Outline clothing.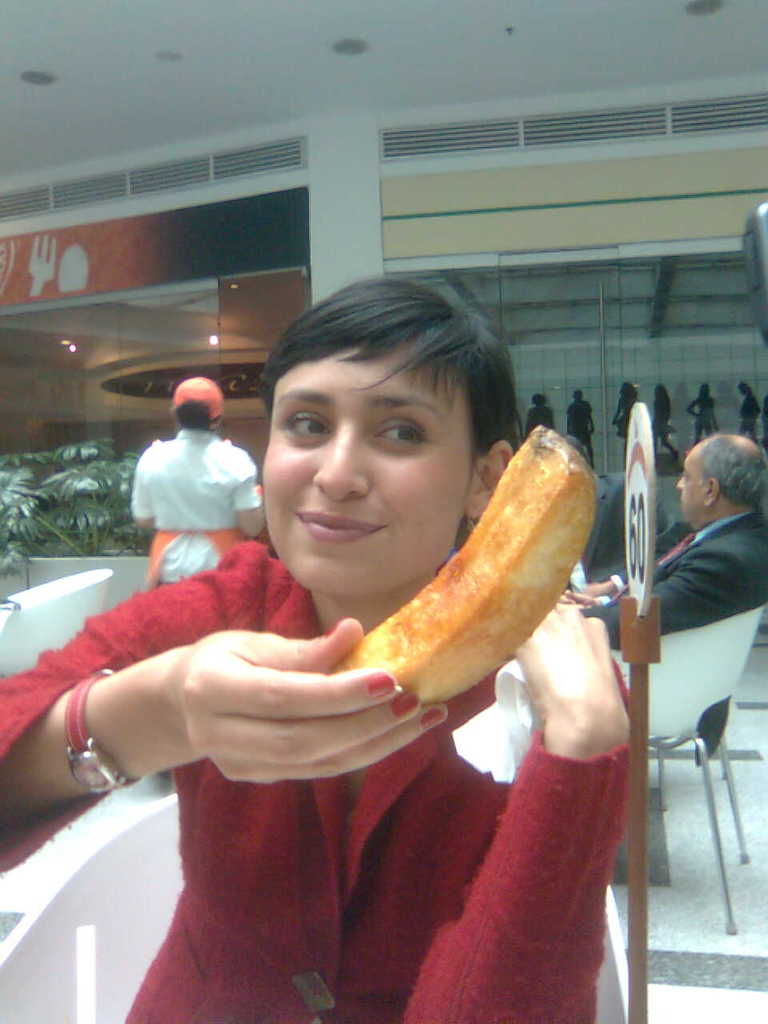
Outline: select_region(88, 420, 262, 636).
